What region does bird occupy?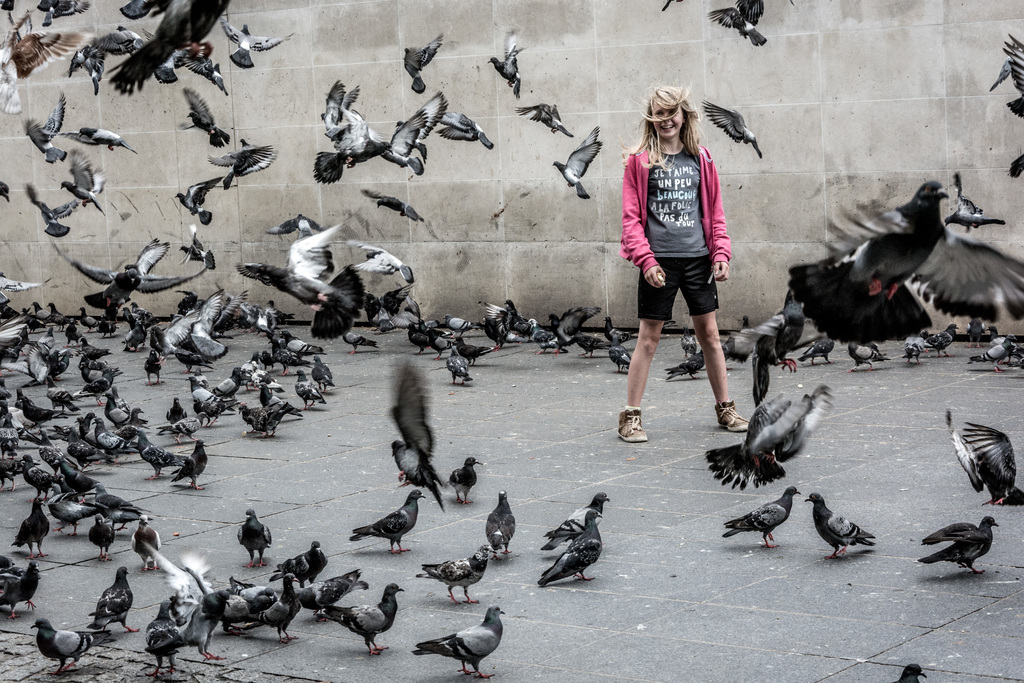
{"x1": 60, "y1": 149, "x2": 105, "y2": 219}.
